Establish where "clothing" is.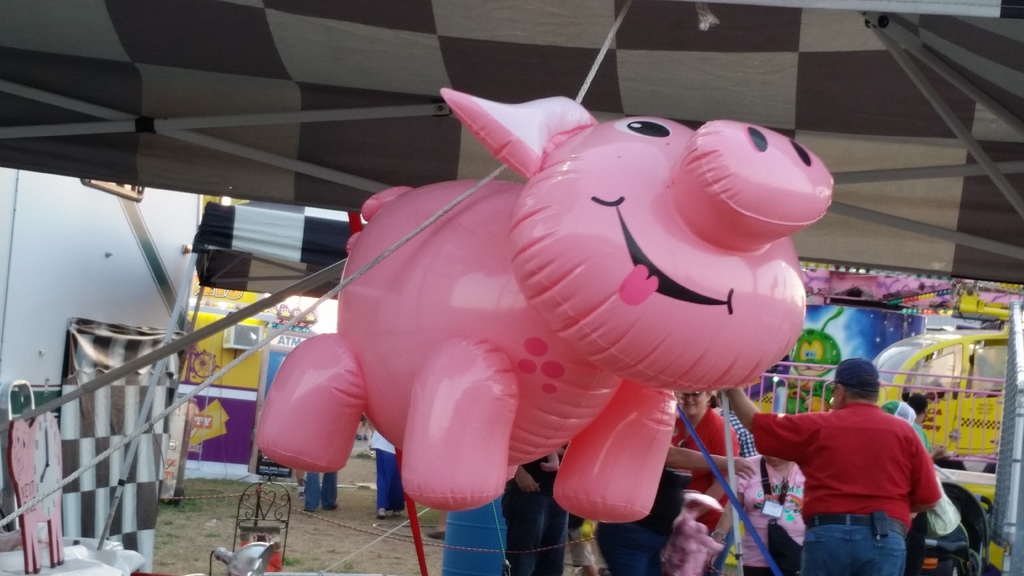
Established at 674,410,735,575.
